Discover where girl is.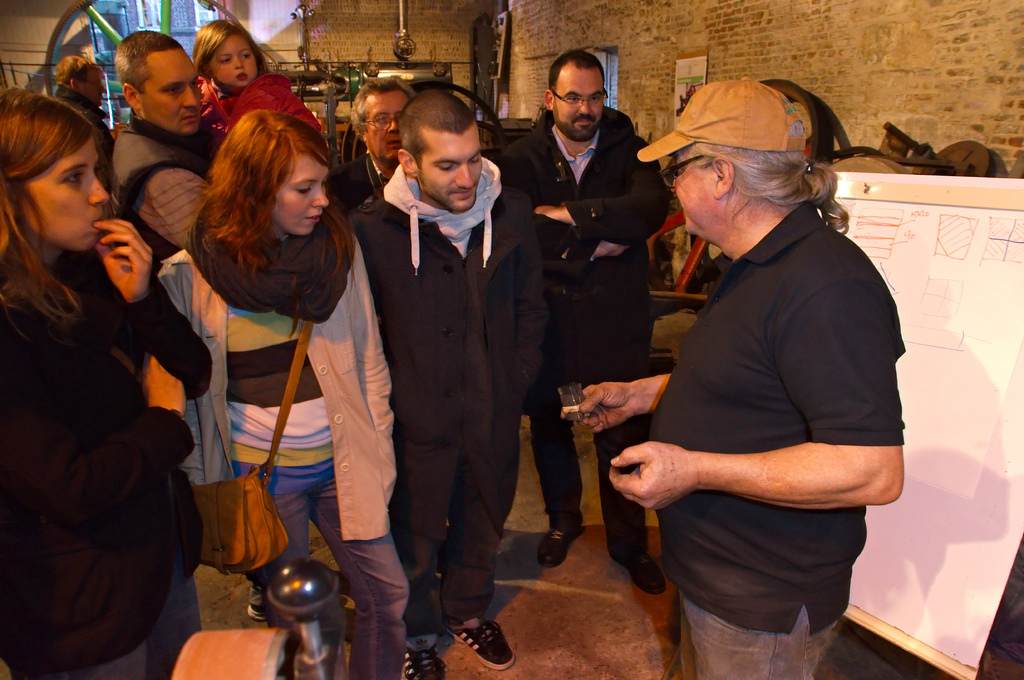
Discovered at left=157, top=60, right=441, bottom=677.
